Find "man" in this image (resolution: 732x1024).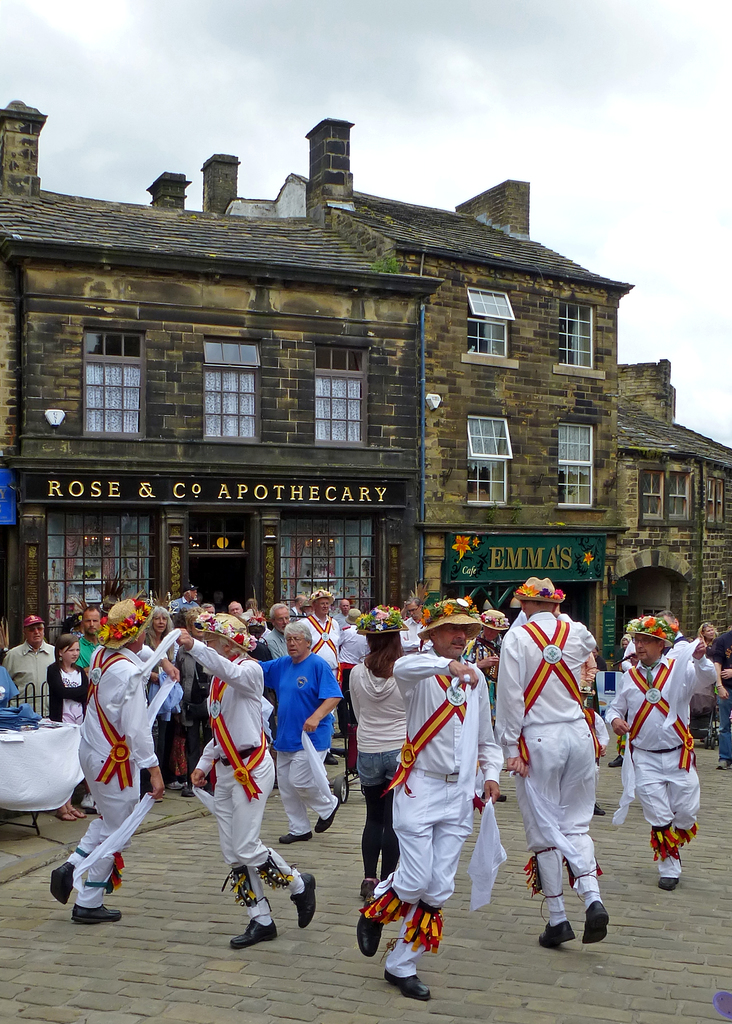
box(301, 594, 338, 762).
